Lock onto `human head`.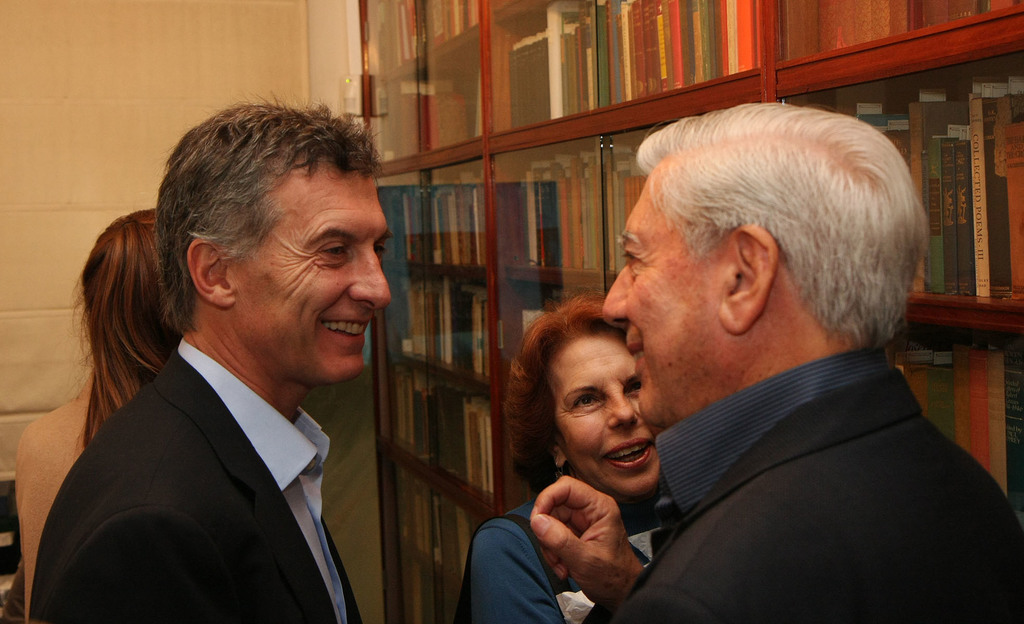
Locked: 515:299:664:501.
